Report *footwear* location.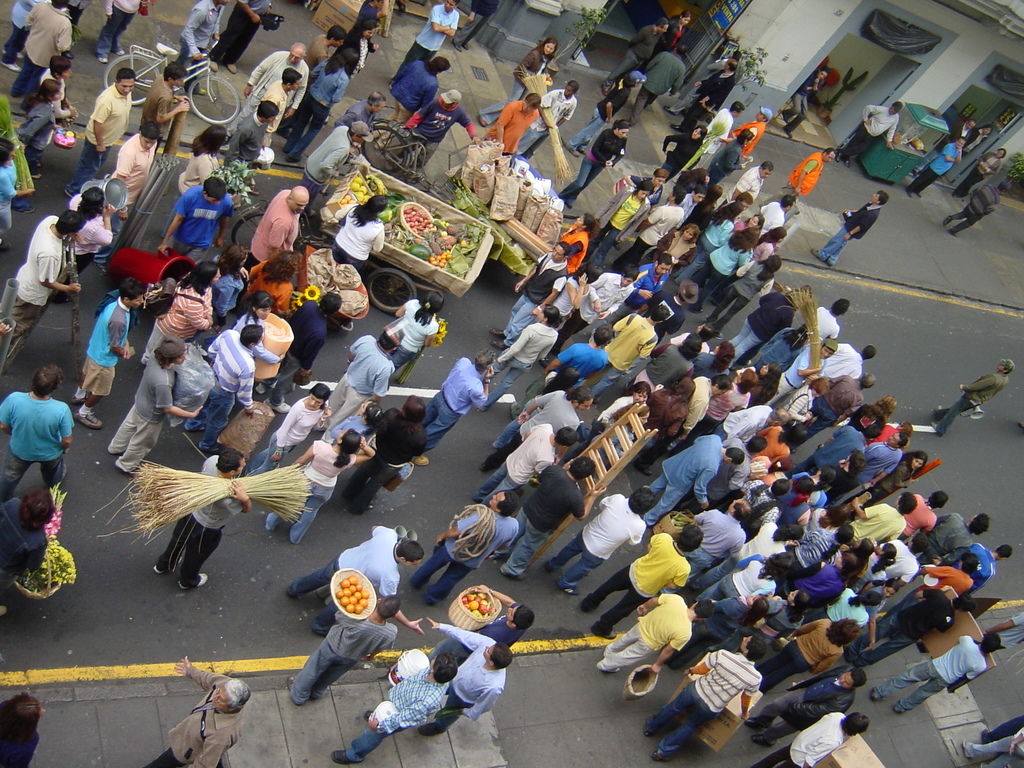
Report: rect(663, 106, 676, 115).
